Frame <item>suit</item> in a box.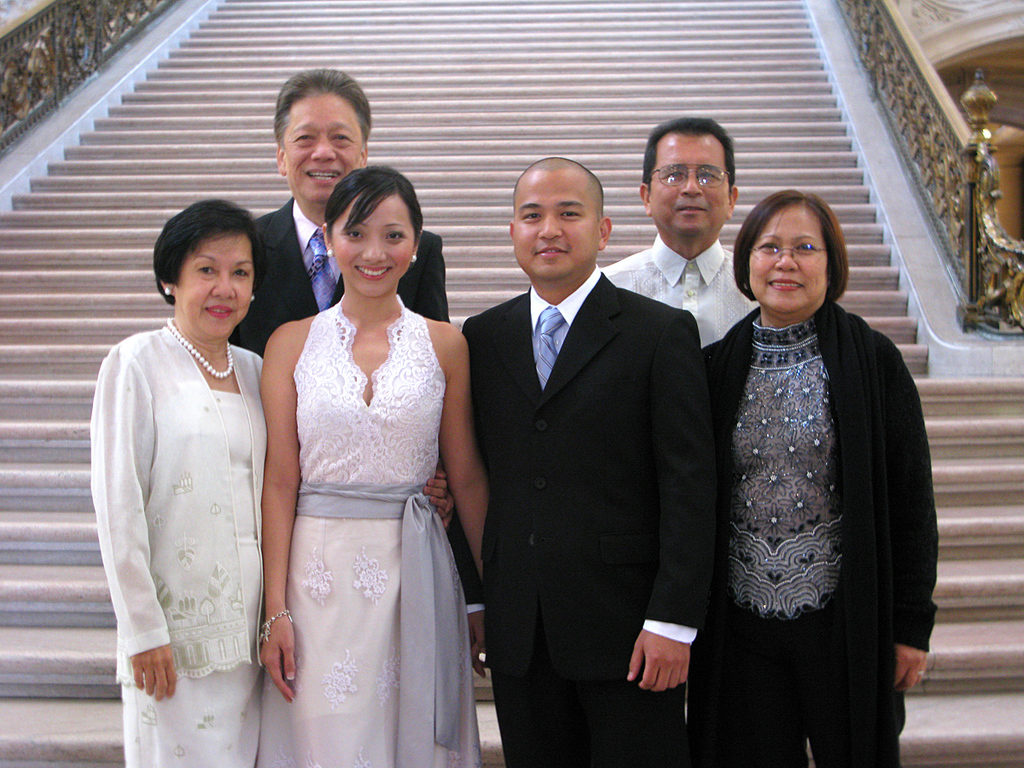
[left=460, top=271, right=725, bottom=767].
